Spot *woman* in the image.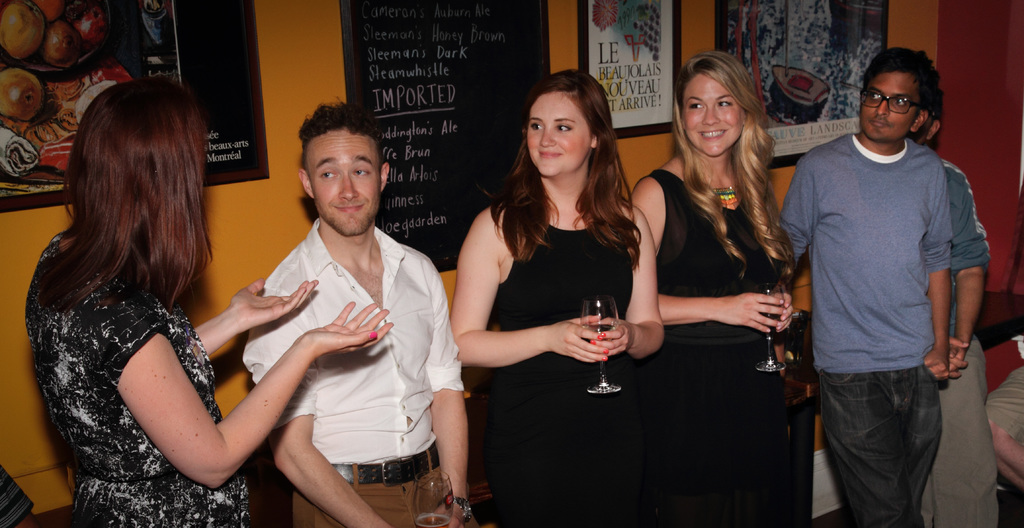
*woman* found at [445, 68, 665, 527].
